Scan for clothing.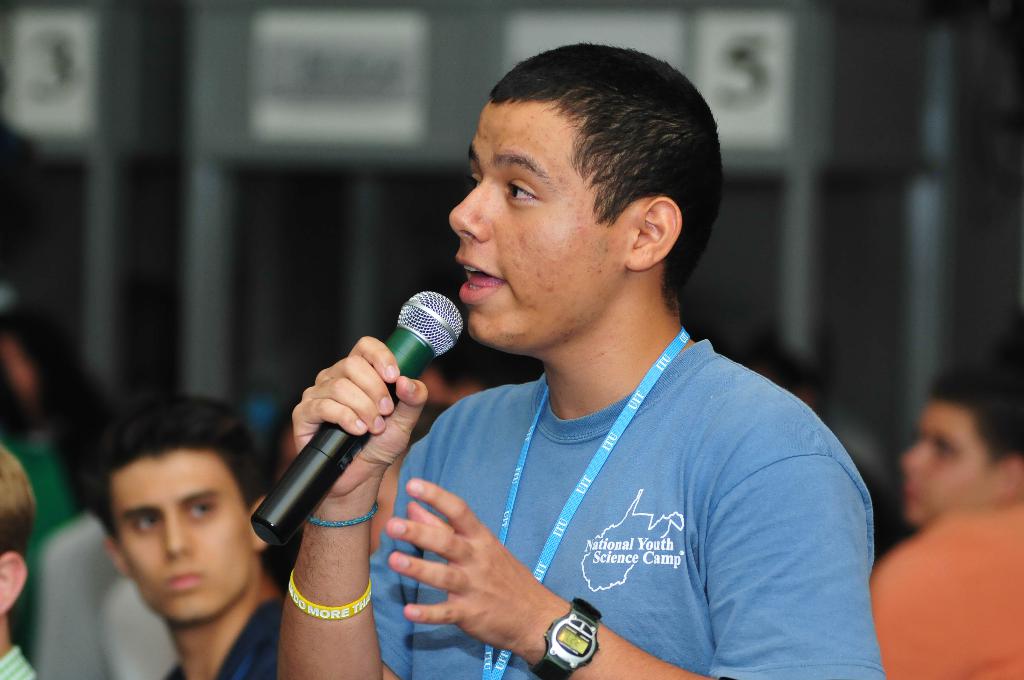
Scan result: <box>344,306,874,675</box>.
